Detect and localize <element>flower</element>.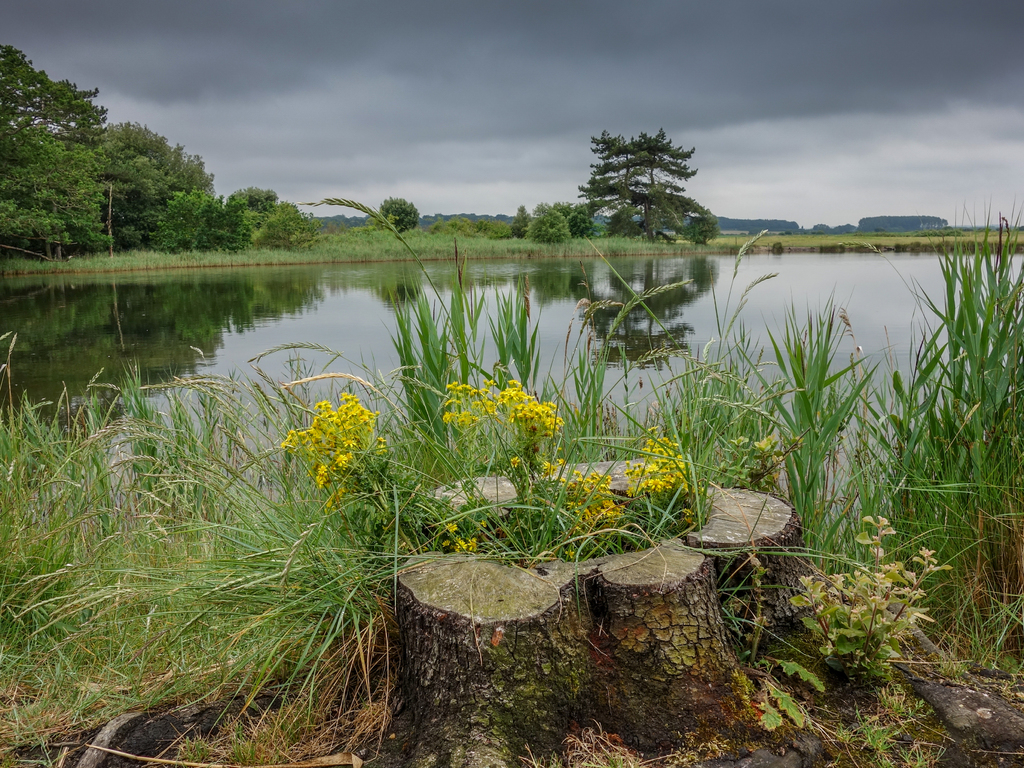
Localized at (left=562, top=547, right=578, bottom=561).
